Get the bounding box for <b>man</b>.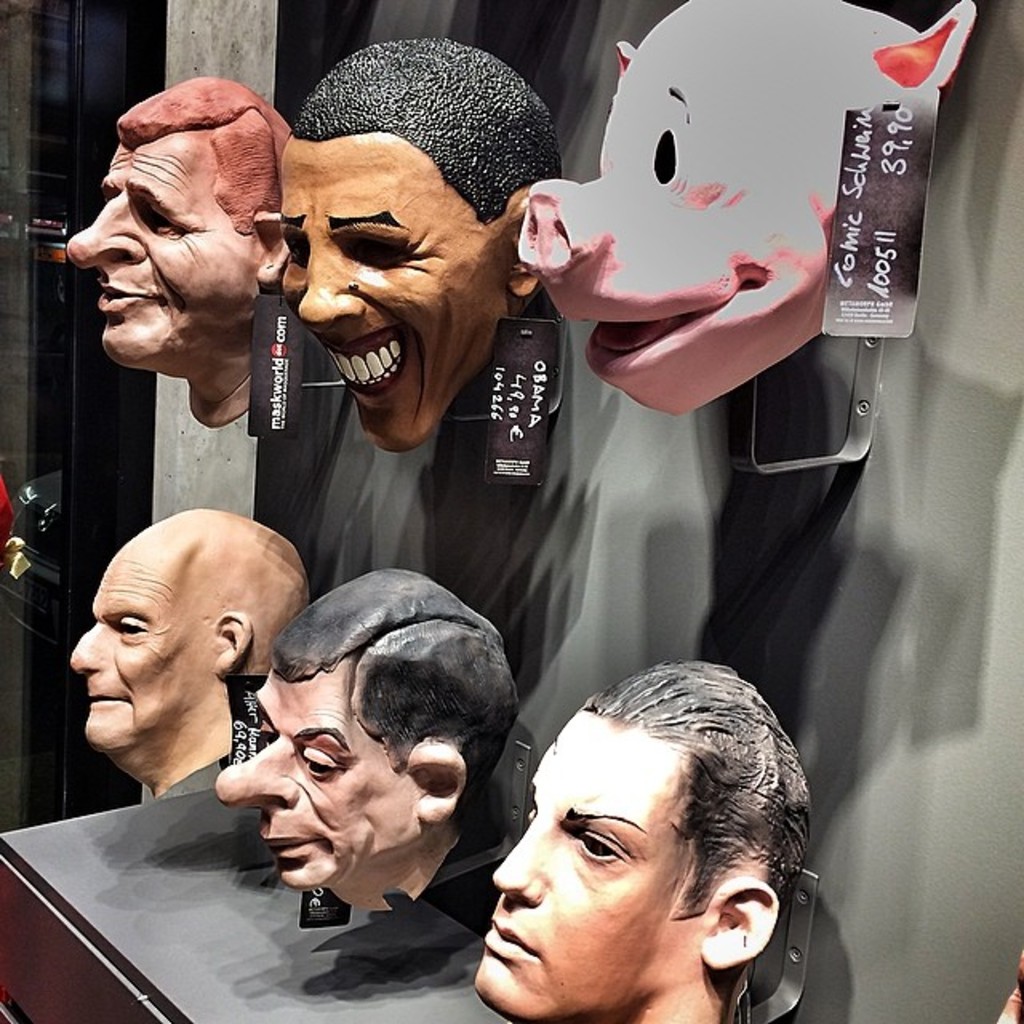
[left=69, top=77, right=291, bottom=435].
